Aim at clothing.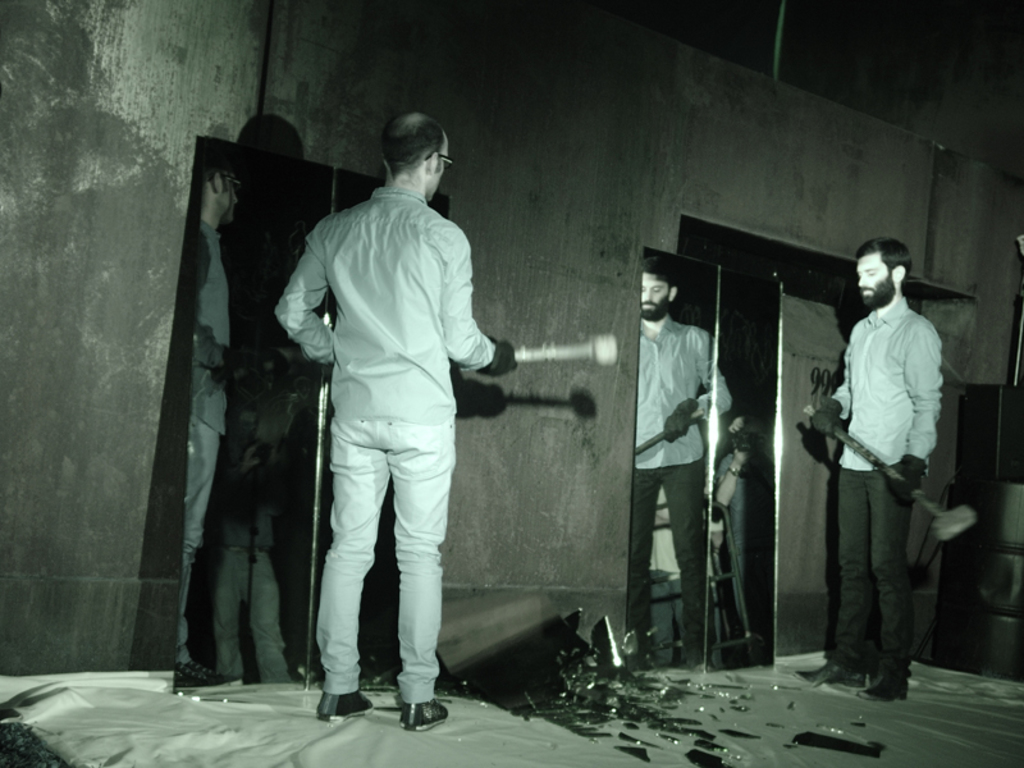
Aimed at crop(280, 131, 499, 694).
